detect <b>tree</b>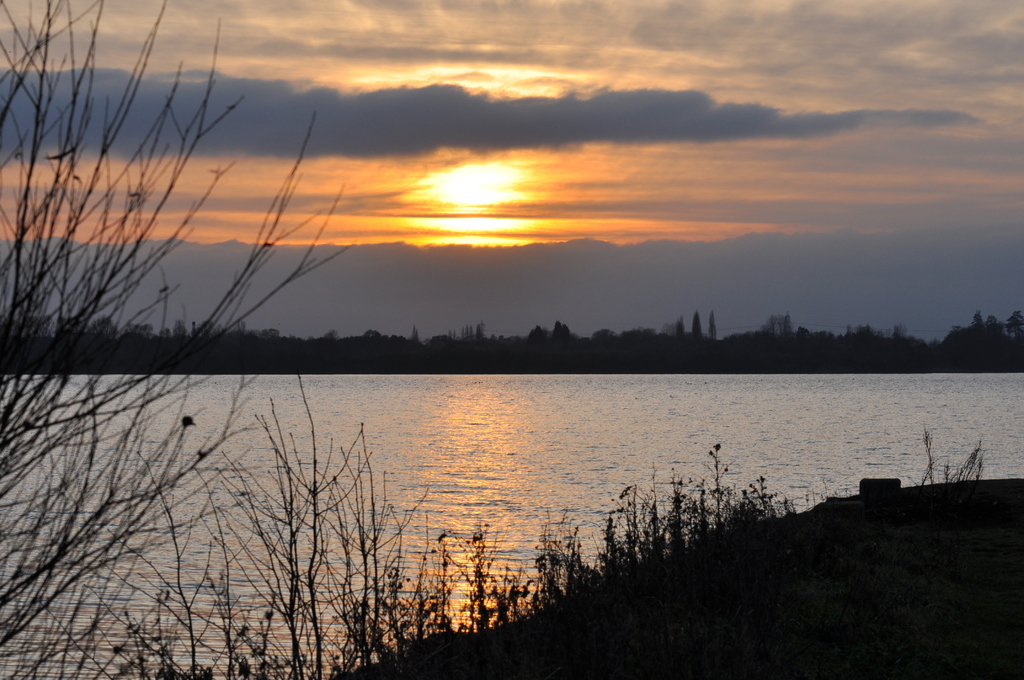
{"left": 1007, "top": 309, "right": 1023, "bottom": 352}
